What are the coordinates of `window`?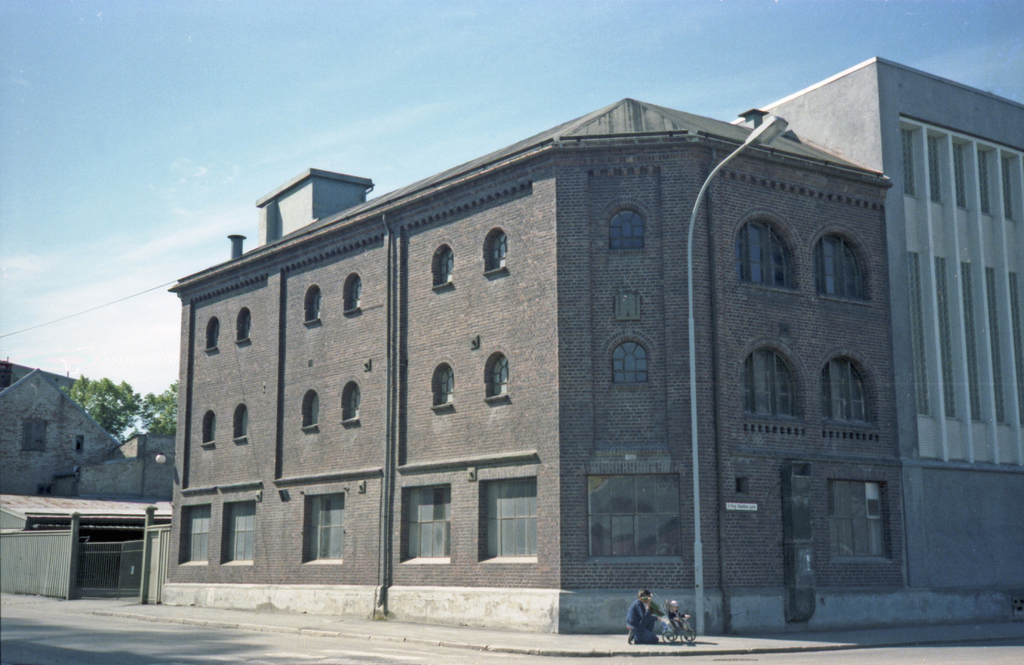
locate(240, 307, 250, 343).
